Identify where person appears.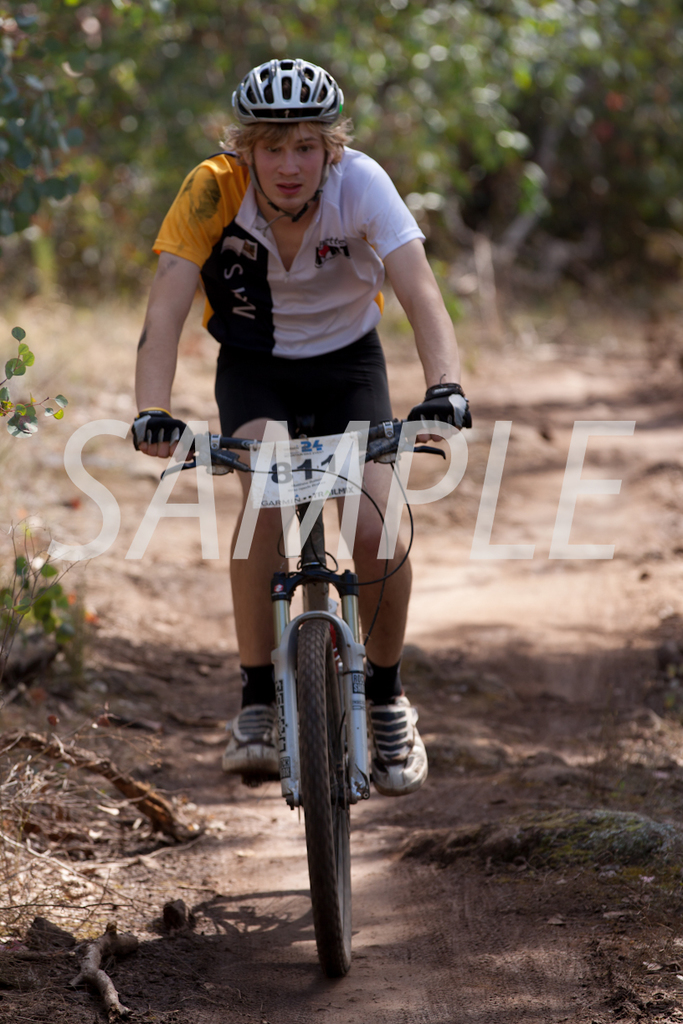
Appears at box=[167, 63, 454, 838].
